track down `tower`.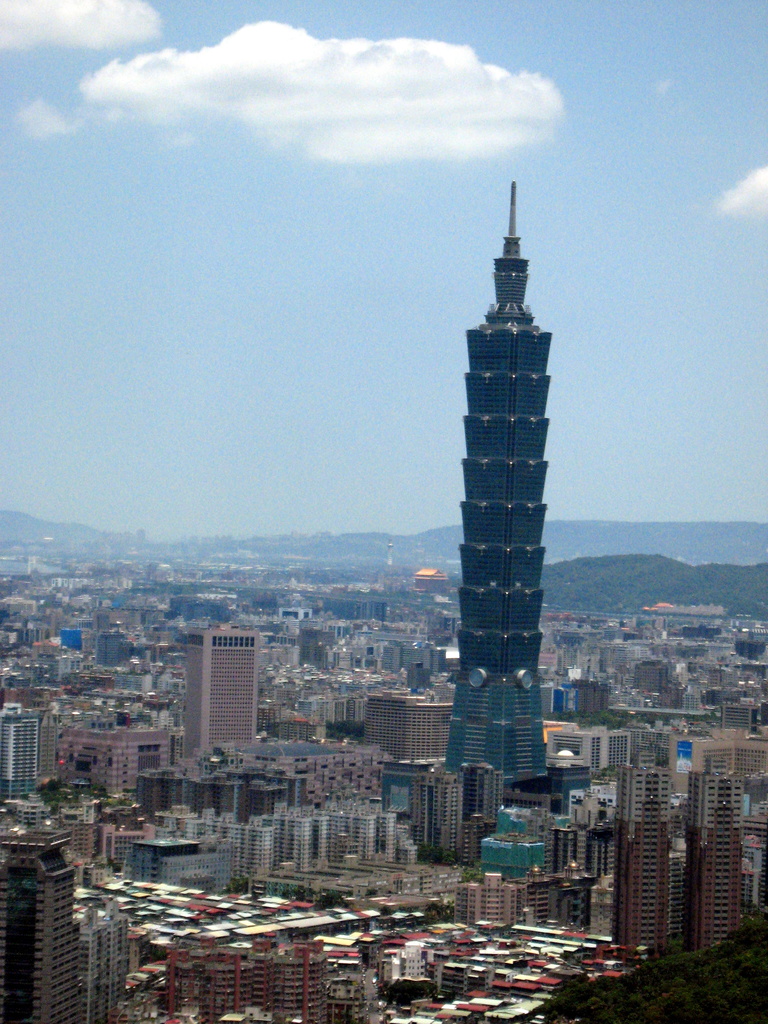
Tracked to pyautogui.locateOnScreen(0, 701, 35, 803).
